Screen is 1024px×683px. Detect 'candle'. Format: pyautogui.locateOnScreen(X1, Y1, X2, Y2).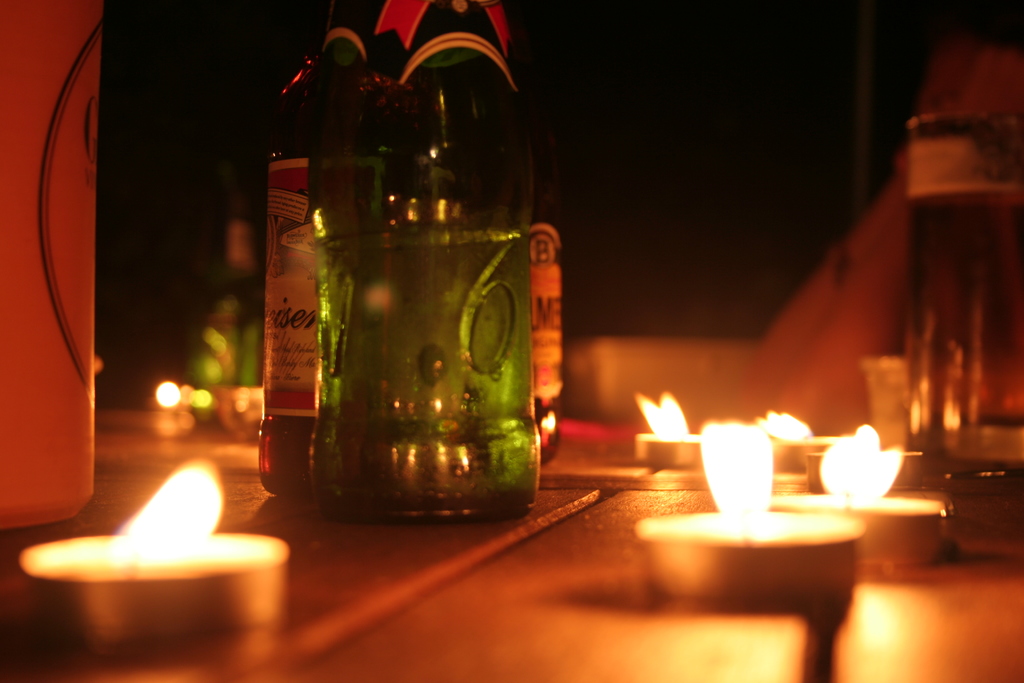
pyautogui.locateOnScreen(19, 453, 296, 646).
